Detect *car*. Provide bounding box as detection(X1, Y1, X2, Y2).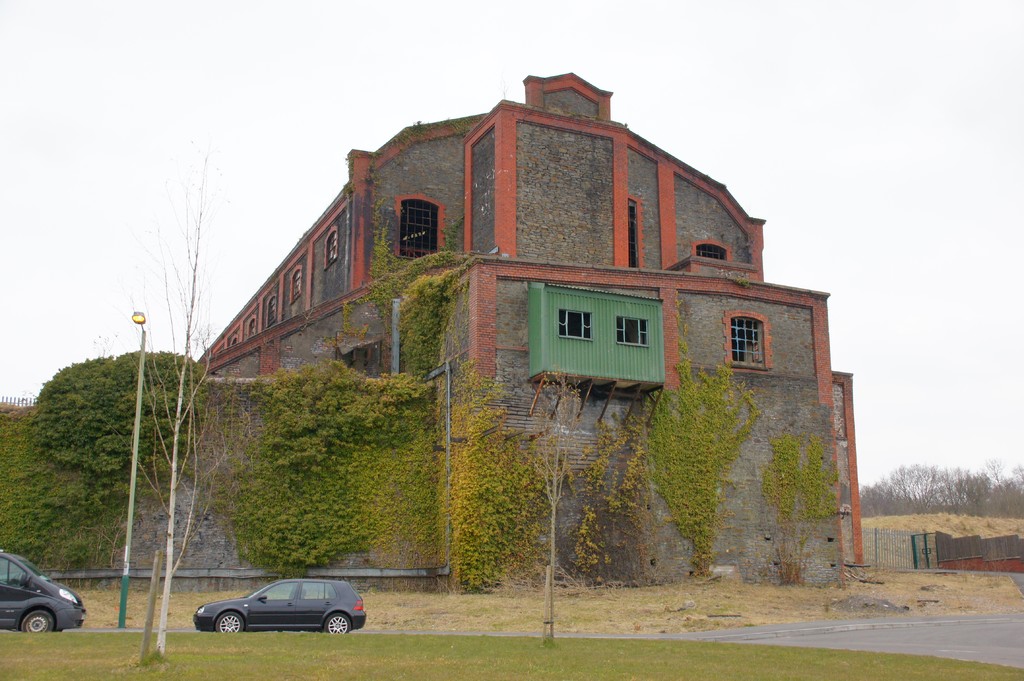
detection(193, 575, 369, 639).
